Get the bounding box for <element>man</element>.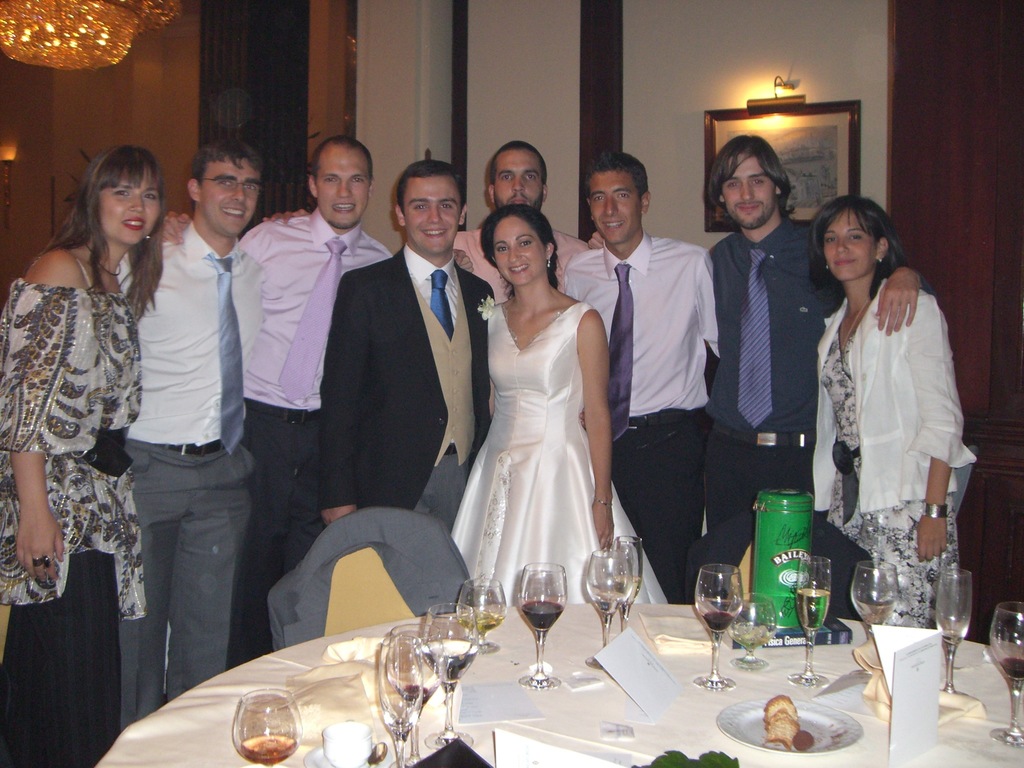
<bbox>456, 136, 613, 296</bbox>.
